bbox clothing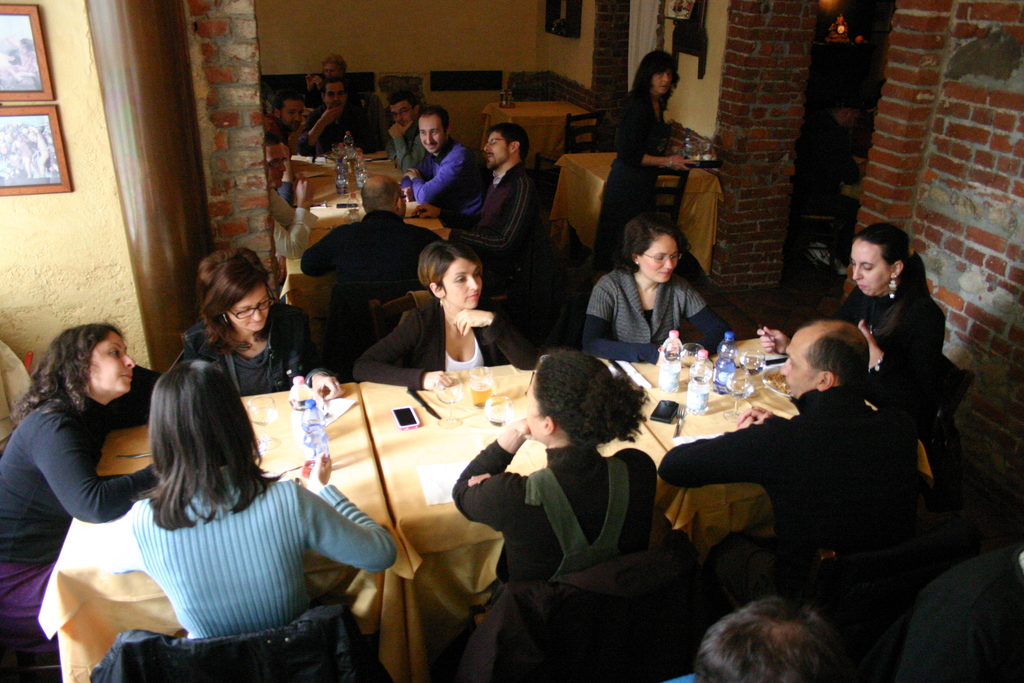
378:100:417:167
